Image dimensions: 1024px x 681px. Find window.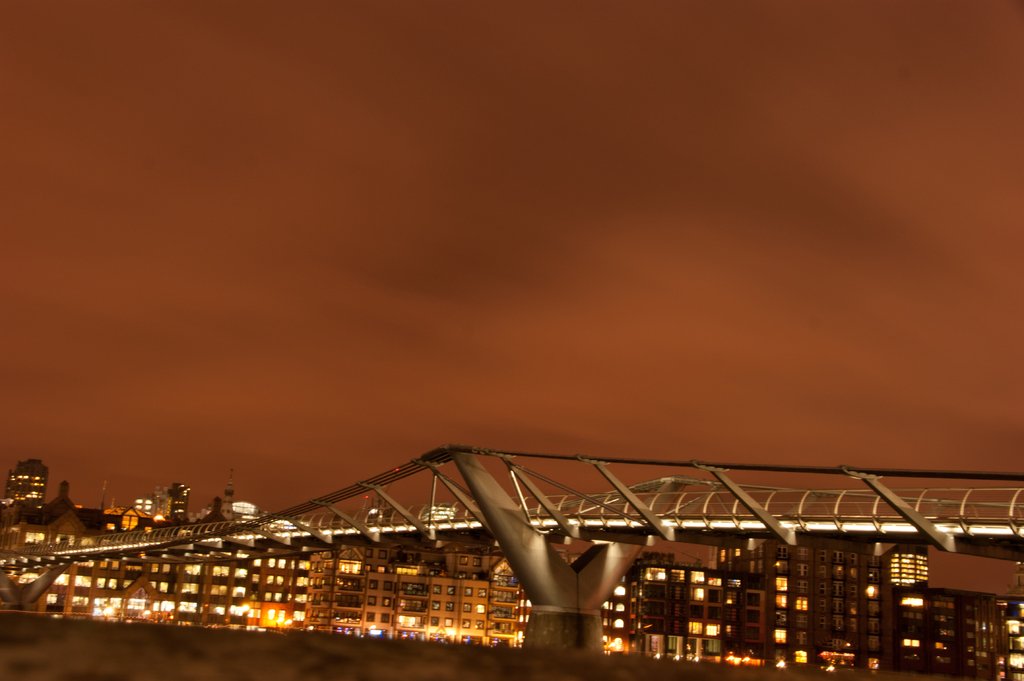
bbox=[700, 622, 719, 636].
